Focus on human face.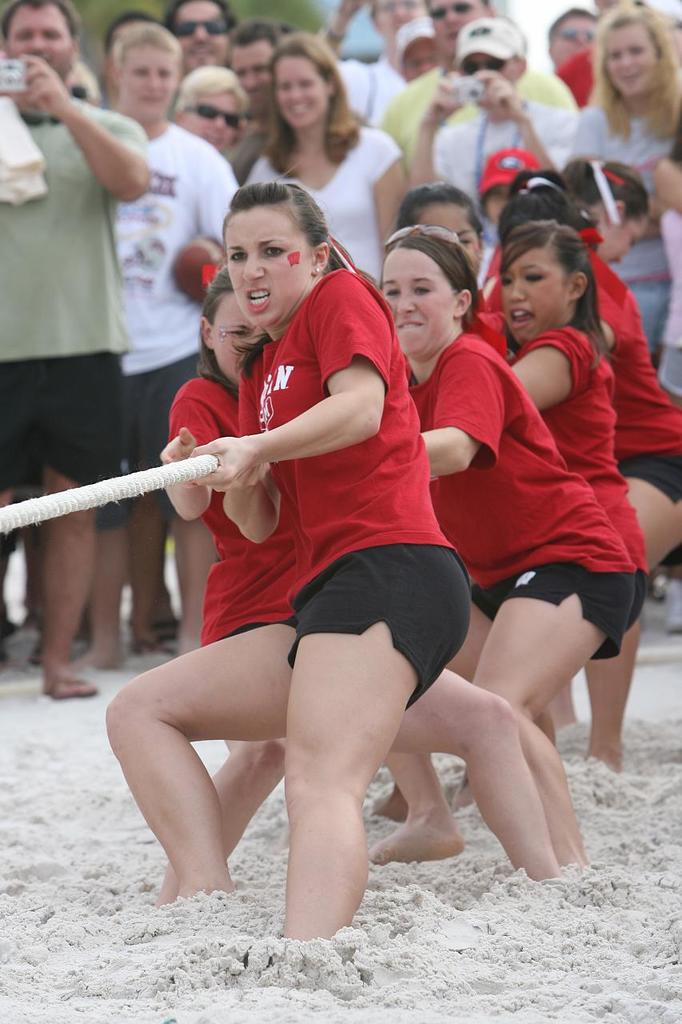
Focused at detection(414, 206, 485, 273).
